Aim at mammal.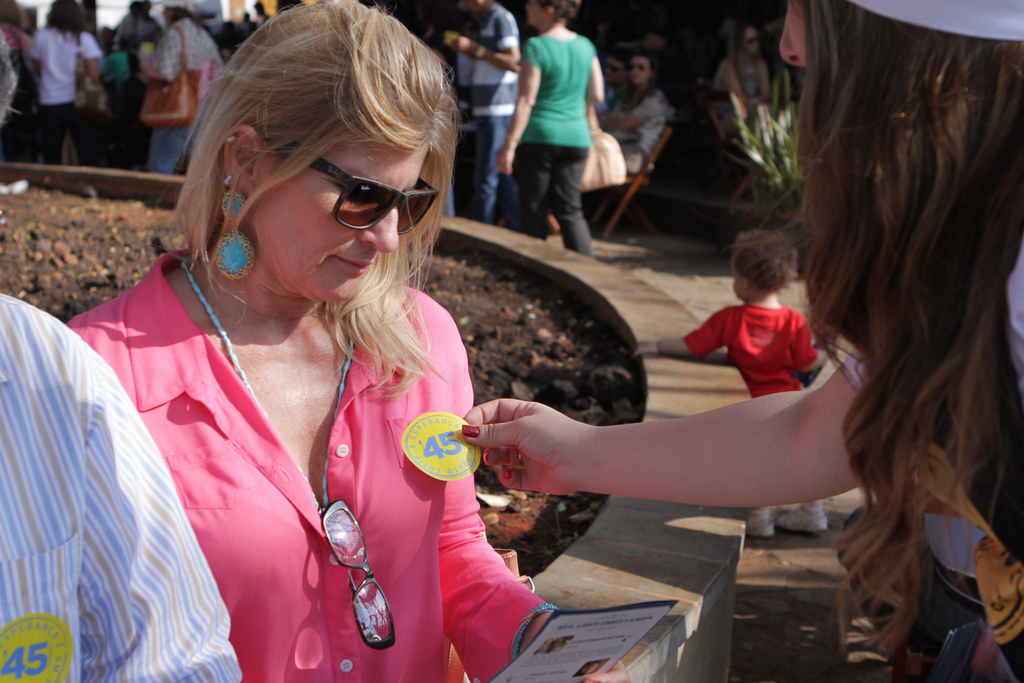
Aimed at 701/15/775/142.
